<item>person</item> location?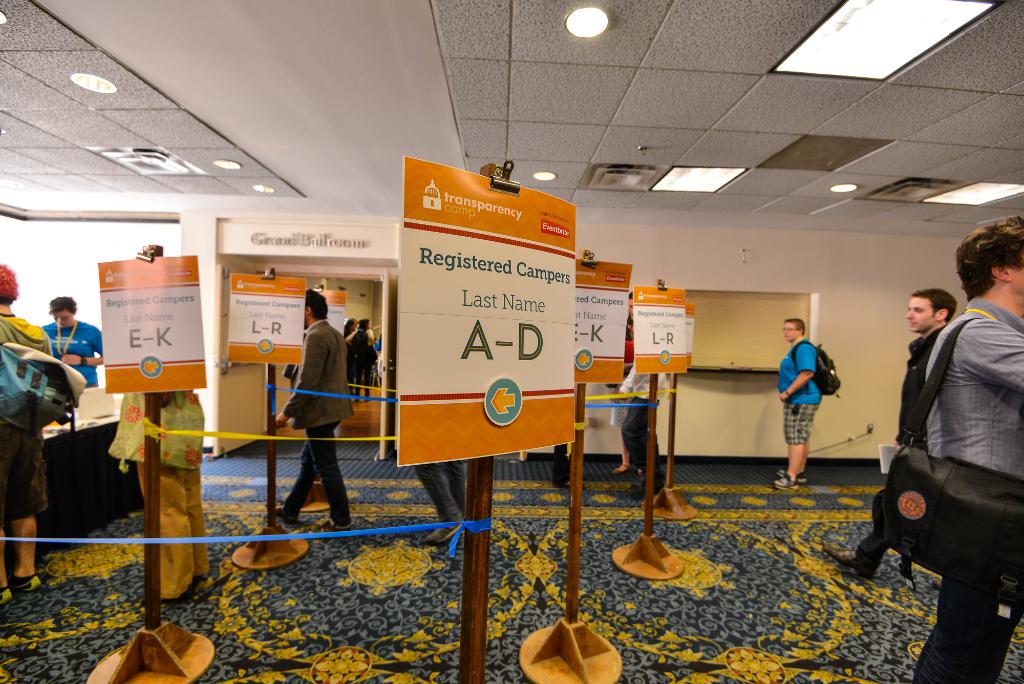
269/285/355/530
